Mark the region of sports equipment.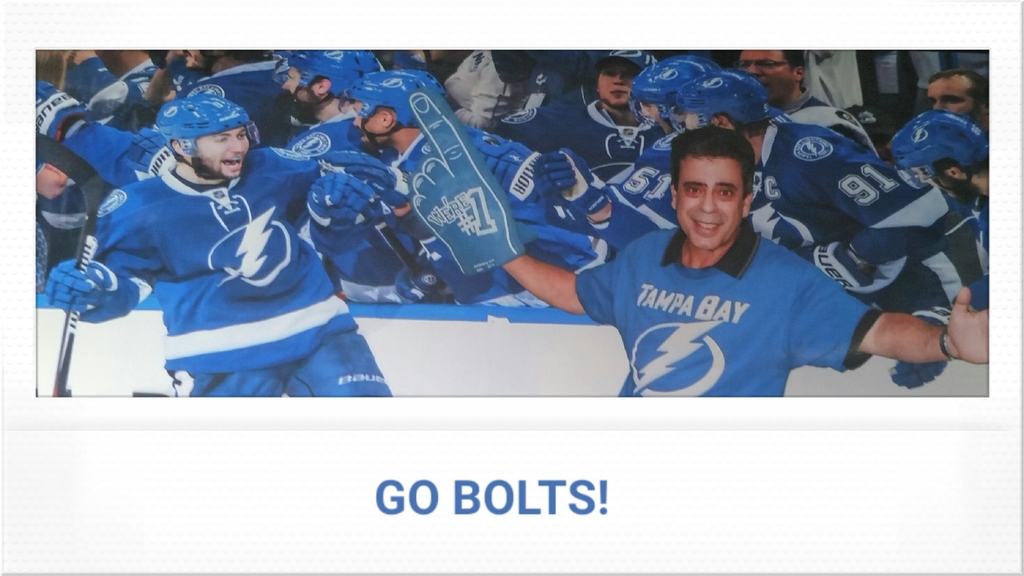
Region: region(54, 236, 96, 400).
